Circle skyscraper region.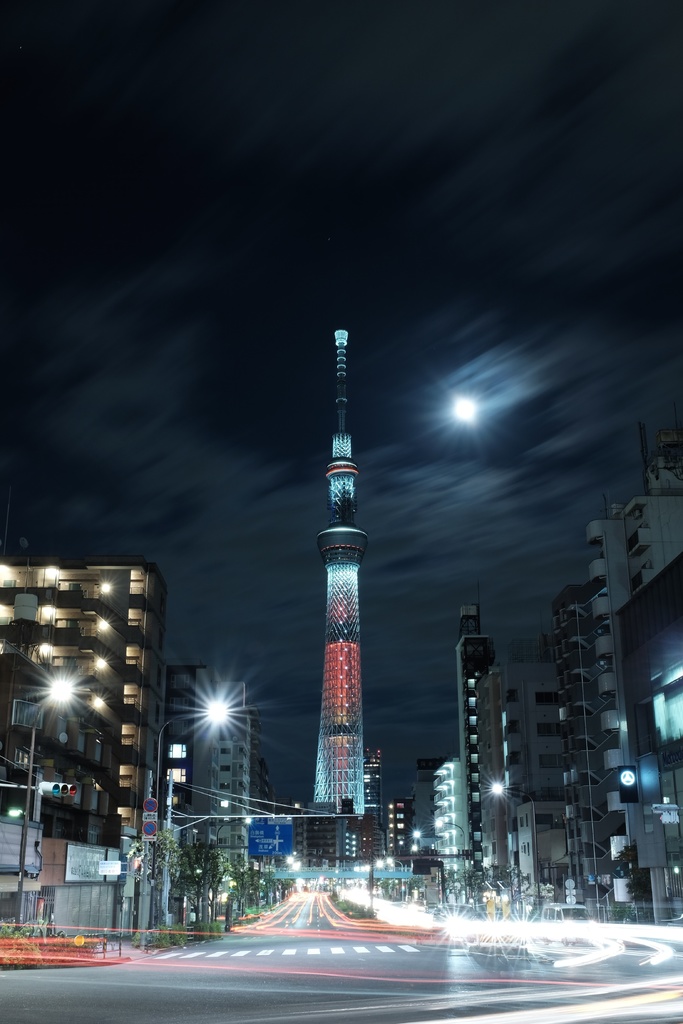
Region: Rect(165, 655, 260, 906).
